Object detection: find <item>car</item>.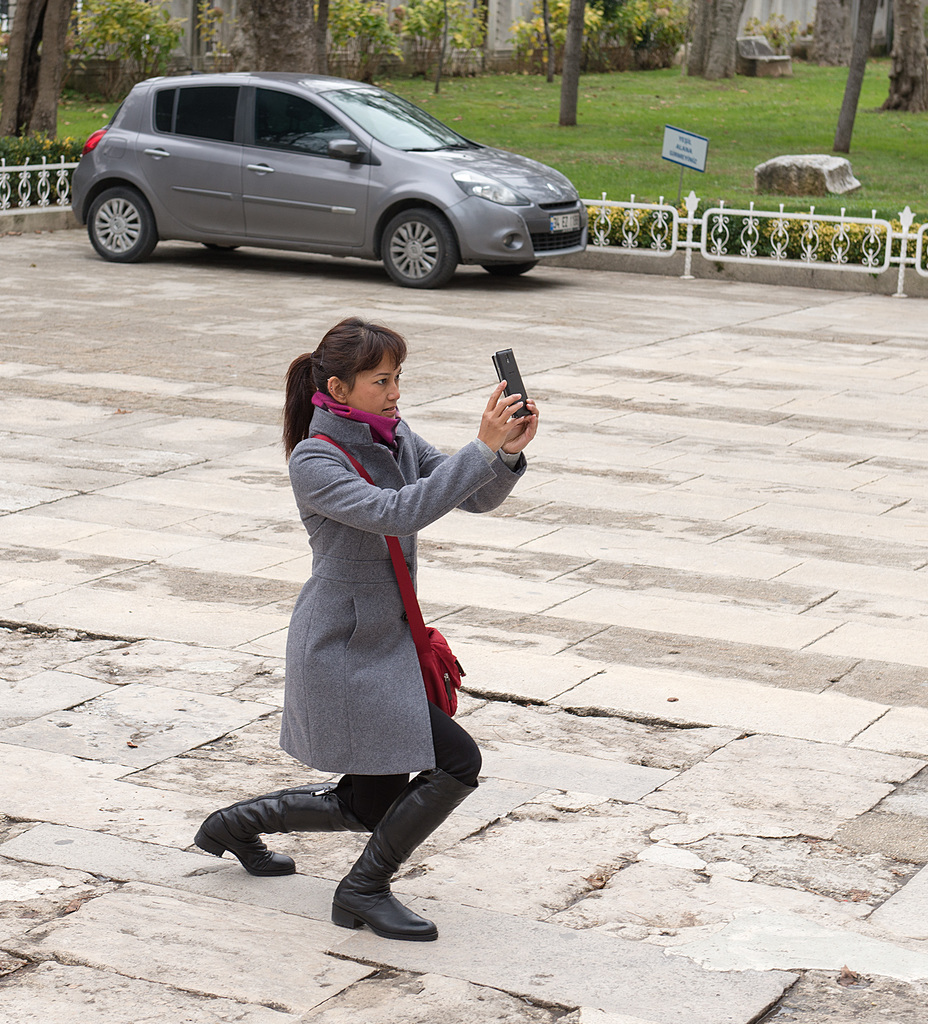
[61,65,594,271].
